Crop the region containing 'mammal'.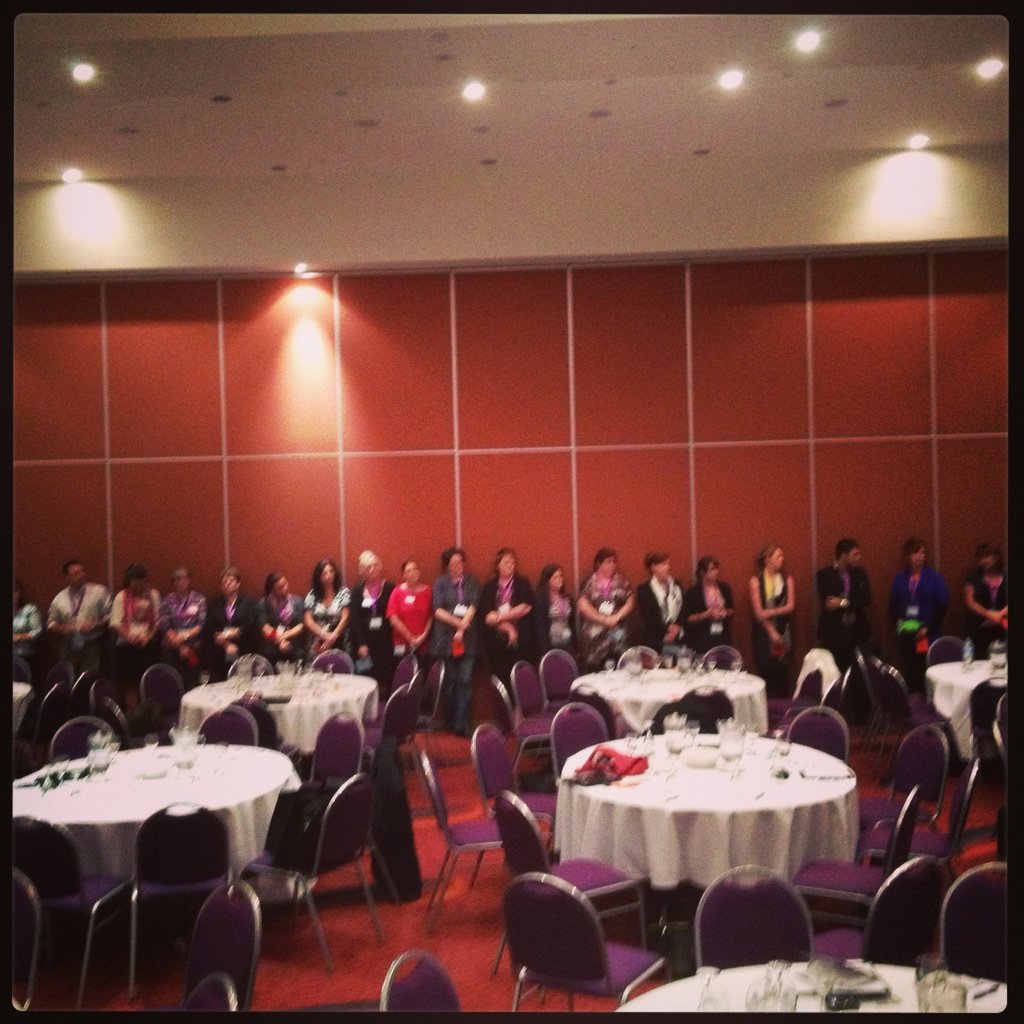
Crop region: left=576, top=550, right=637, bottom=672.
